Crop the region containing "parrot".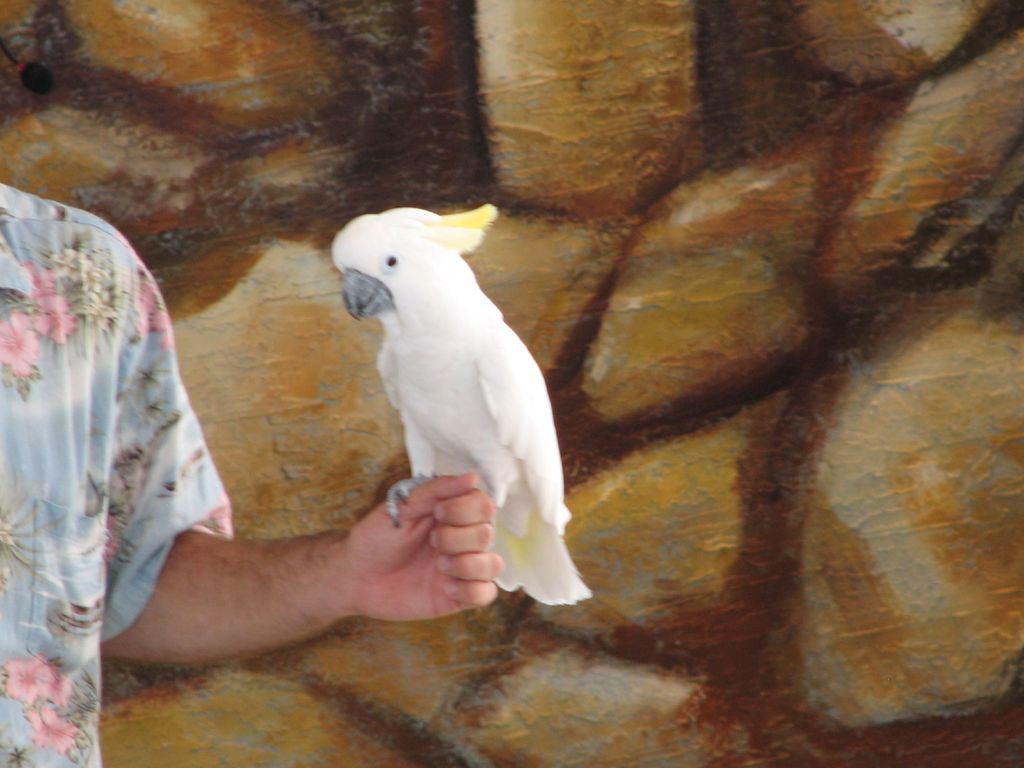
Crop region: pyautogui.locateOnScreen(329, 204, 593, 607).
